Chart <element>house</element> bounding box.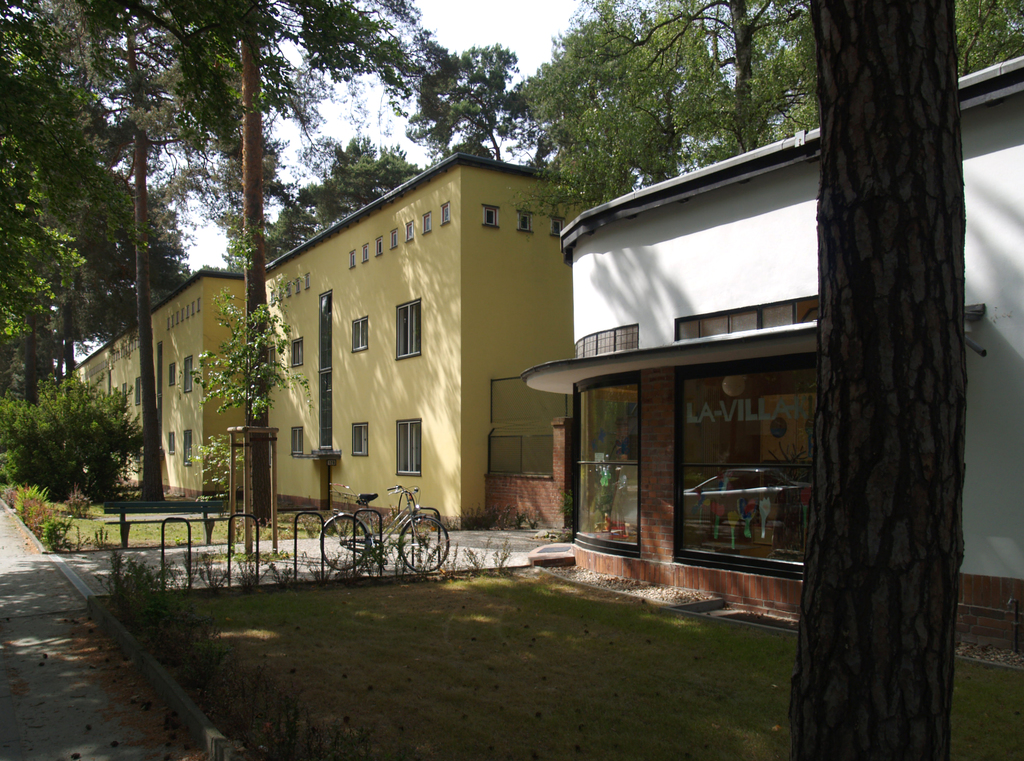
Charted: box(526, 58, 1021, 668).
